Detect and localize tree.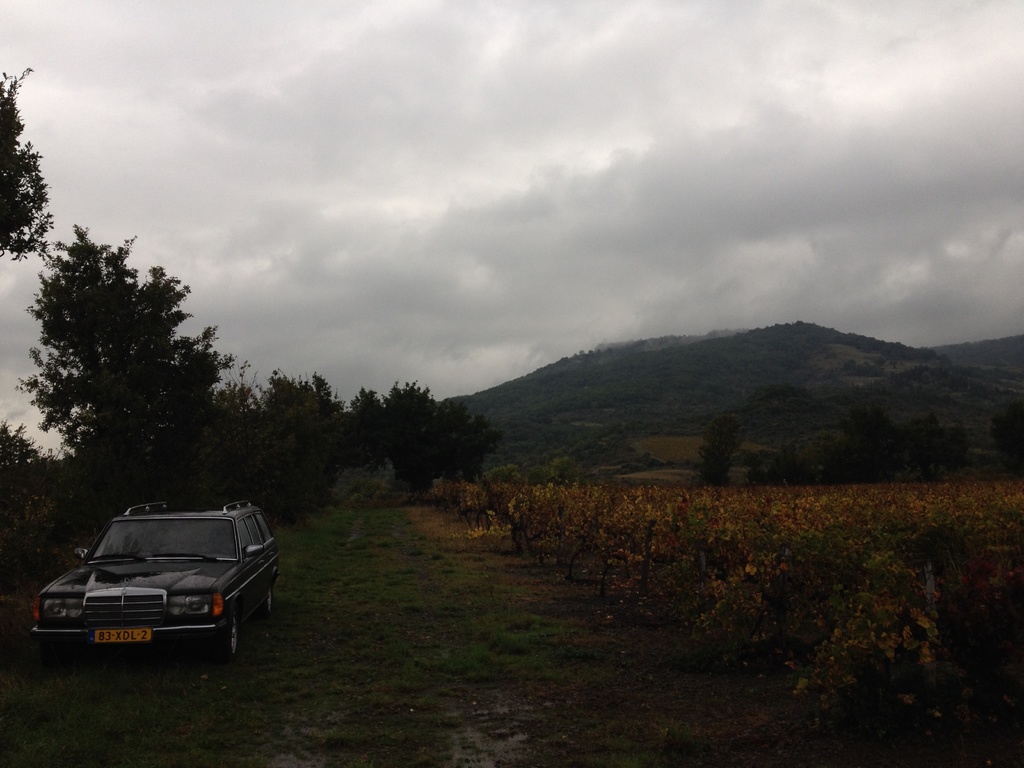
Localized at [680,401,764,490].
